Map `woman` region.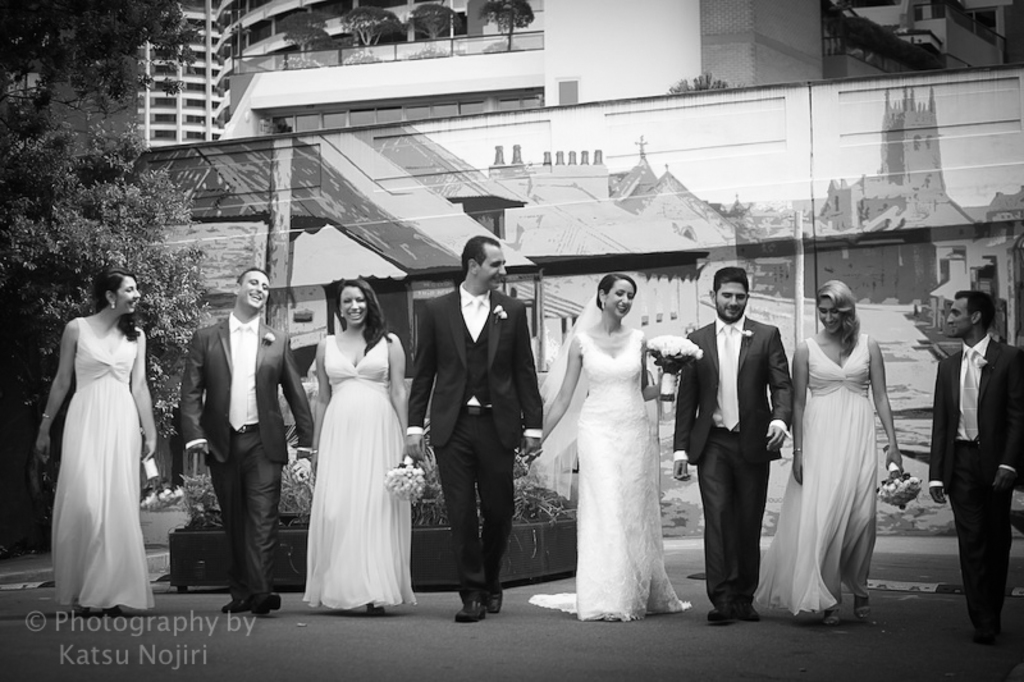
Mapped to [303, 274, 430, 618].
